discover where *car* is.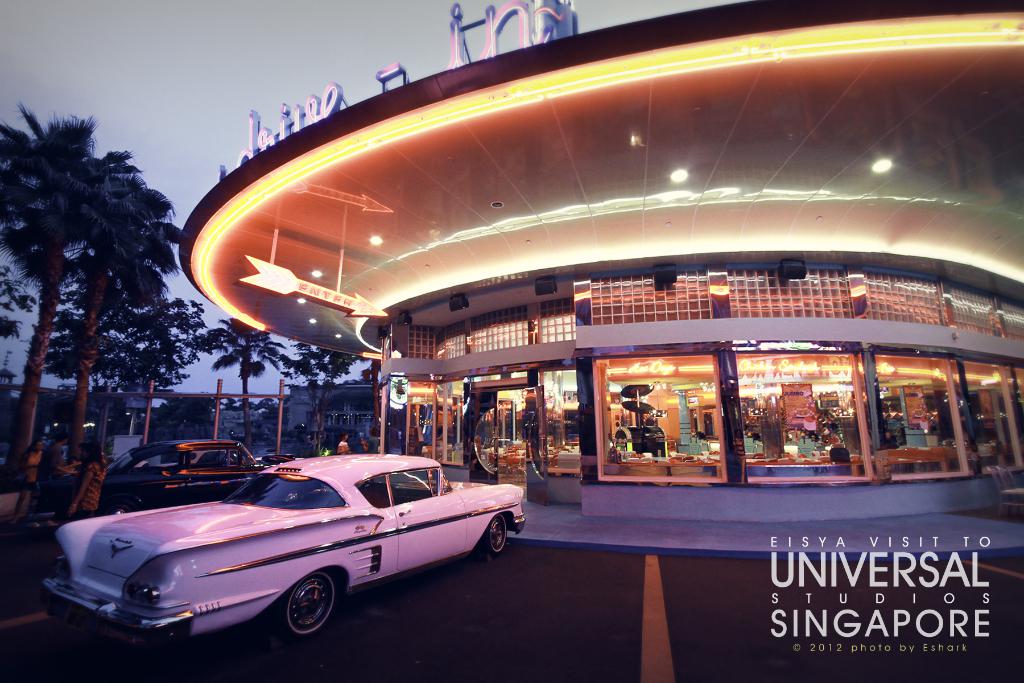
Discovered at (x1=29, y1=440, x2=296, y2=529).
